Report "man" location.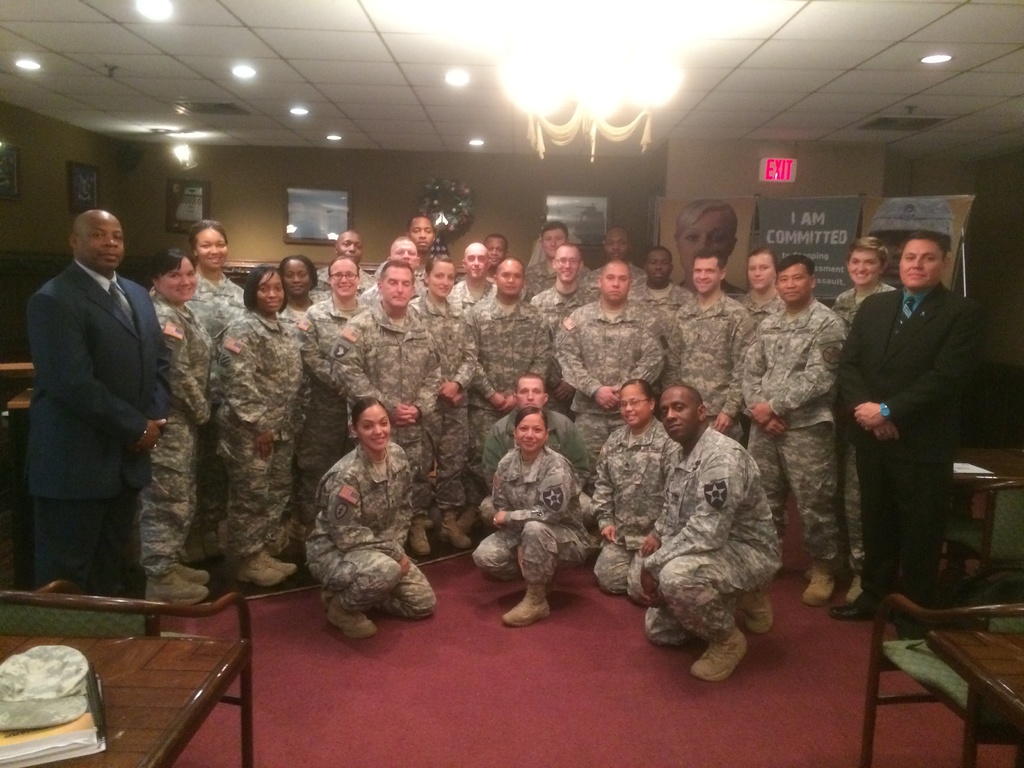
Report: 474,376,602,529.
